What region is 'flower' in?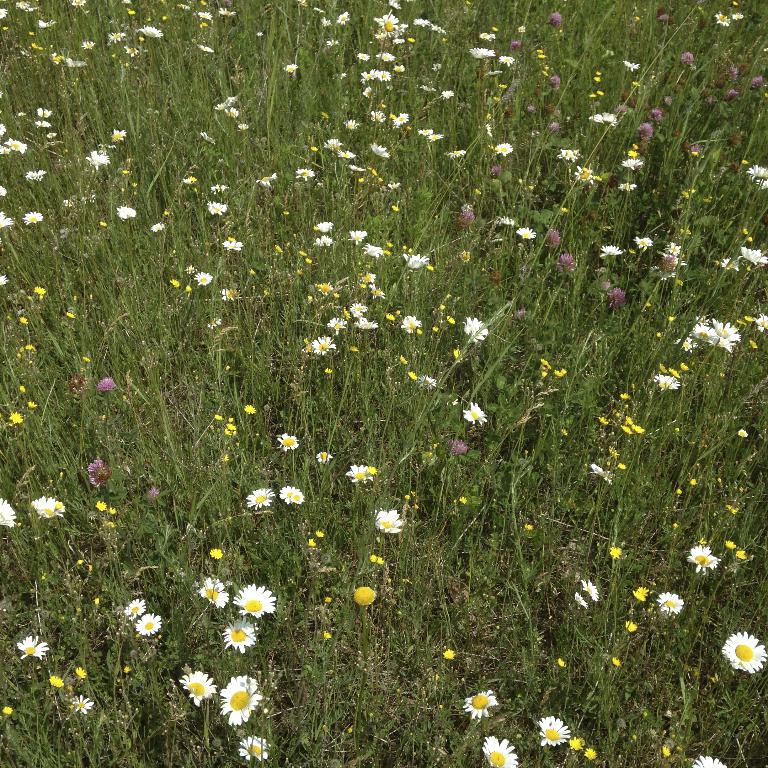
pyautogui.locateOnScreen(487, 115, 492, 120).
